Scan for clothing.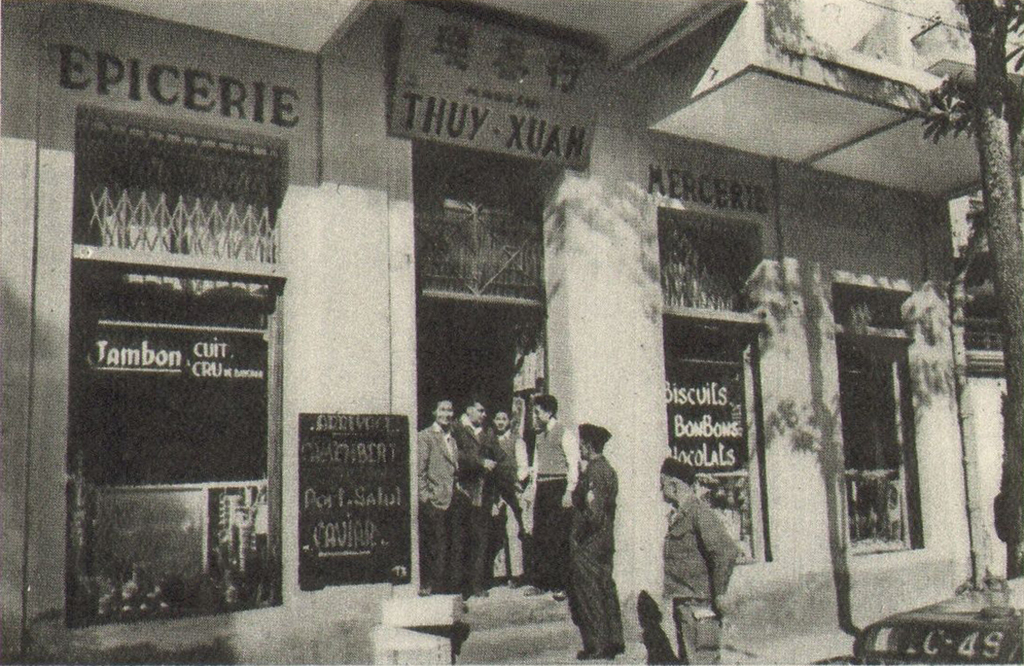
Scan result: x1=415, y1=421, x2=469, y2=591.
